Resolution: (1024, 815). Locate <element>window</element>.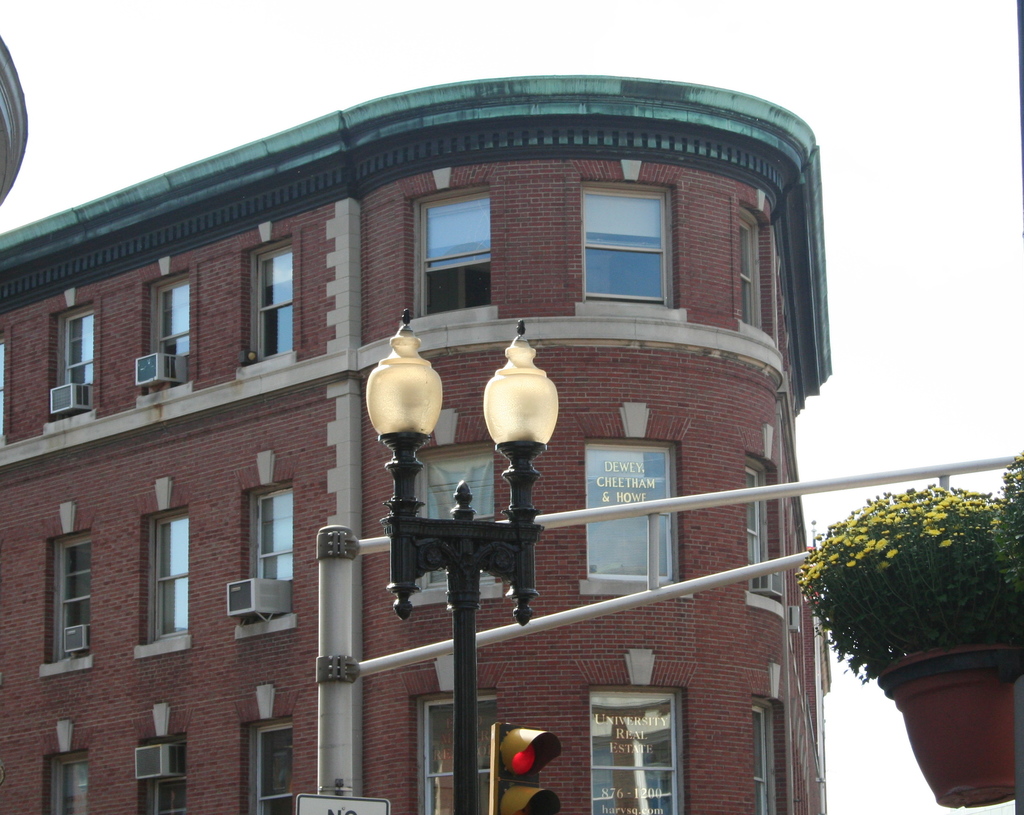
[145,507,189,648].
